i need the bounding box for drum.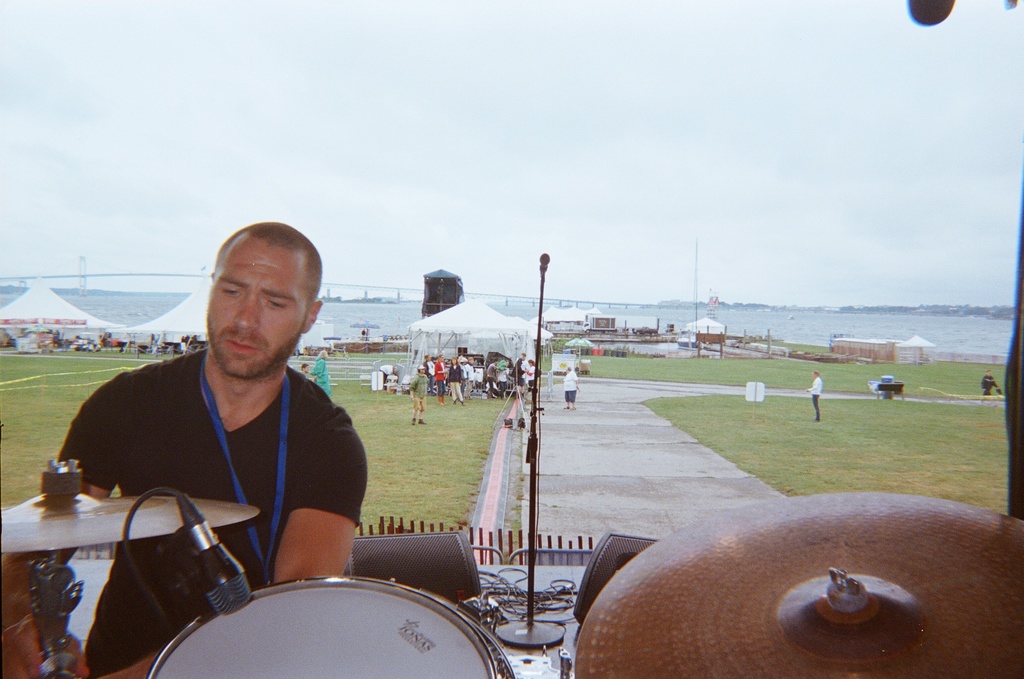
Here it is: Rect(148, 575, 516, 678).
